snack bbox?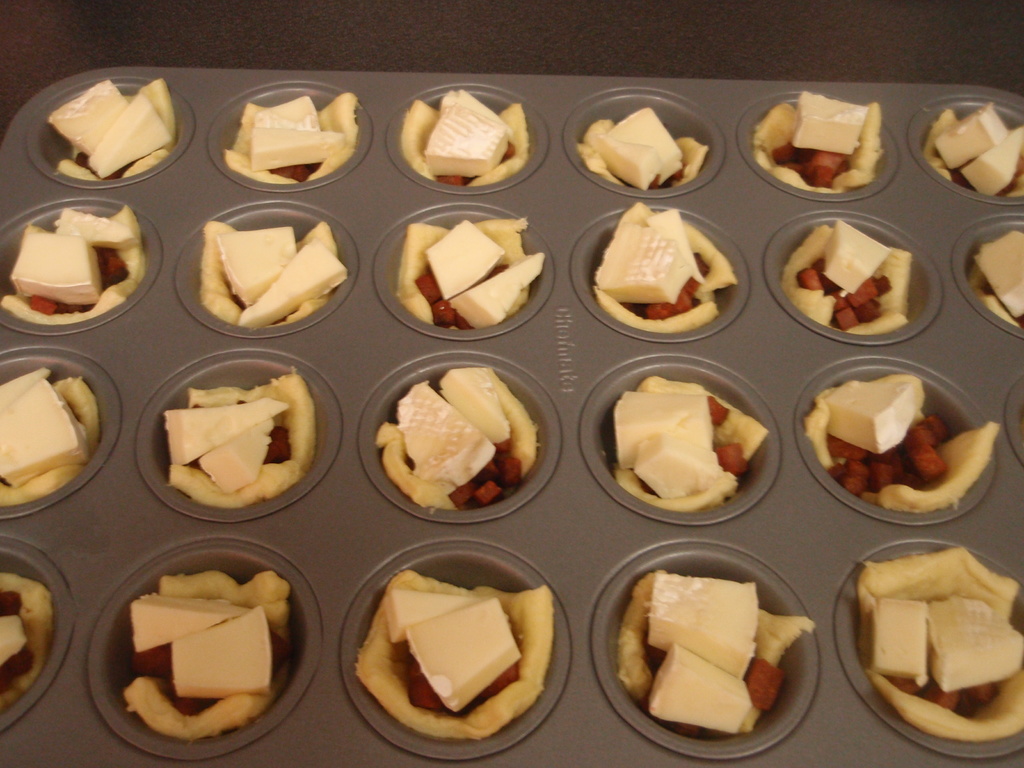
3,207,159,320
